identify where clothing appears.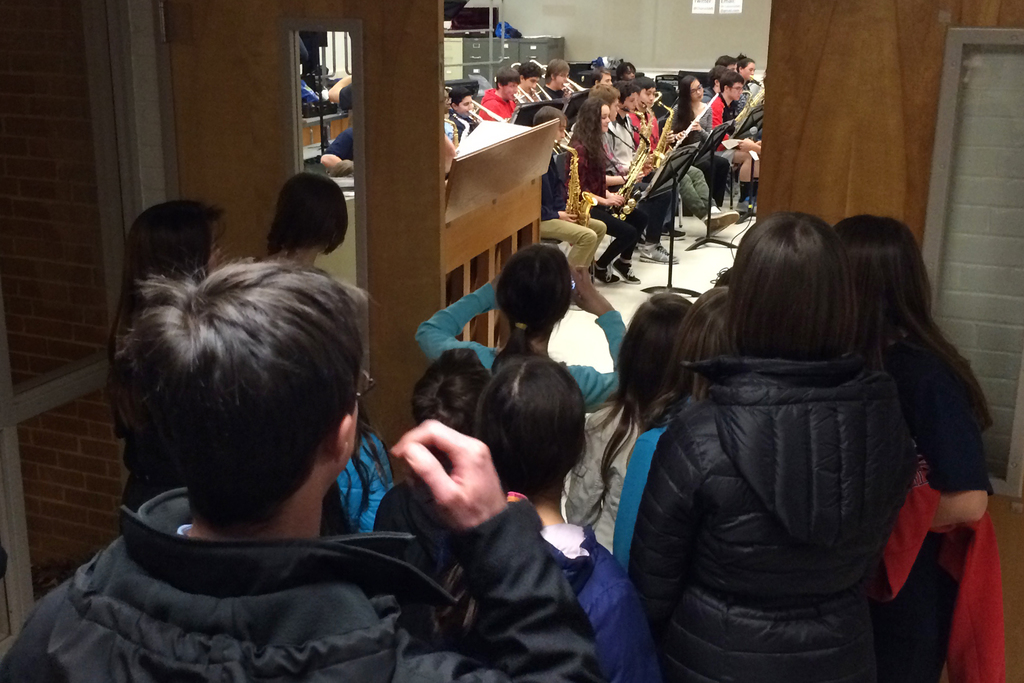
Appears at [x1=413, y1=276, x2=627, y2=410].
